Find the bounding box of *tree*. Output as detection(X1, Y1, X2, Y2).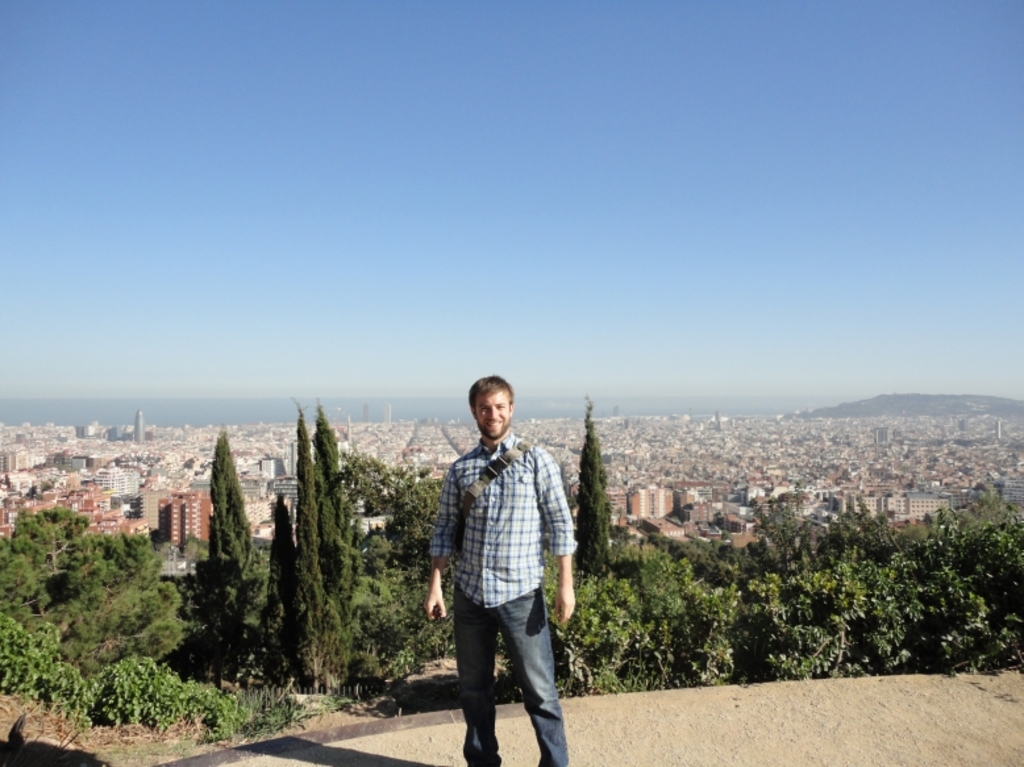
detection(46, 500, 193, 718).
